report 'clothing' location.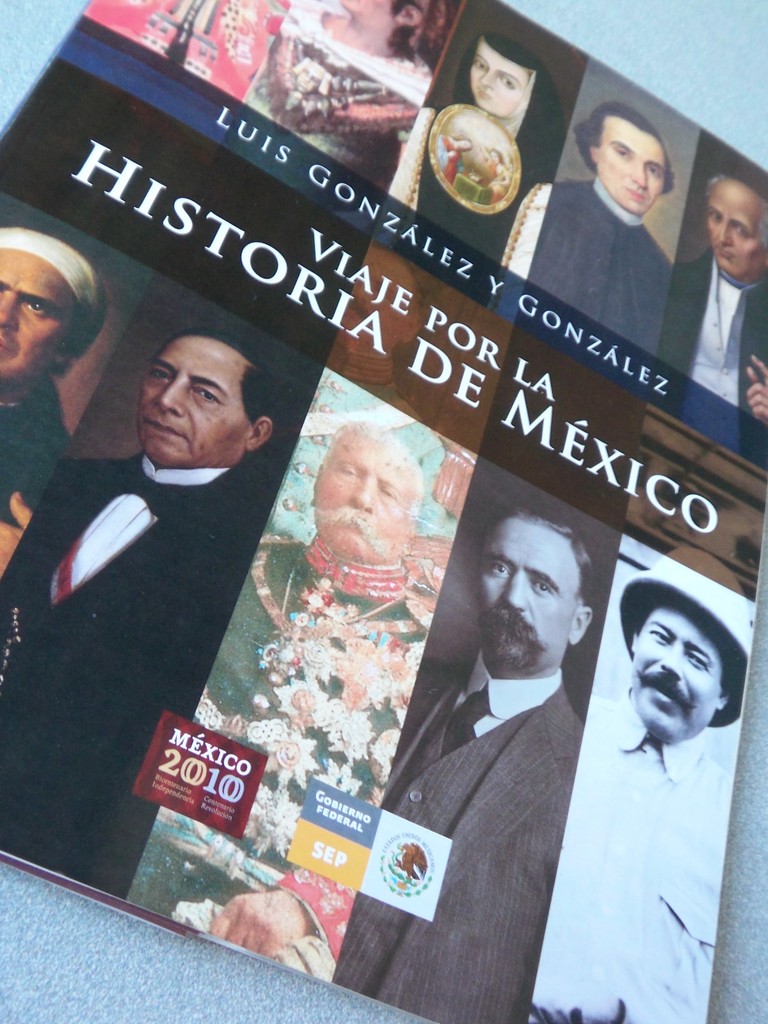
Report: Rect(397, 666, 602, 1020).
